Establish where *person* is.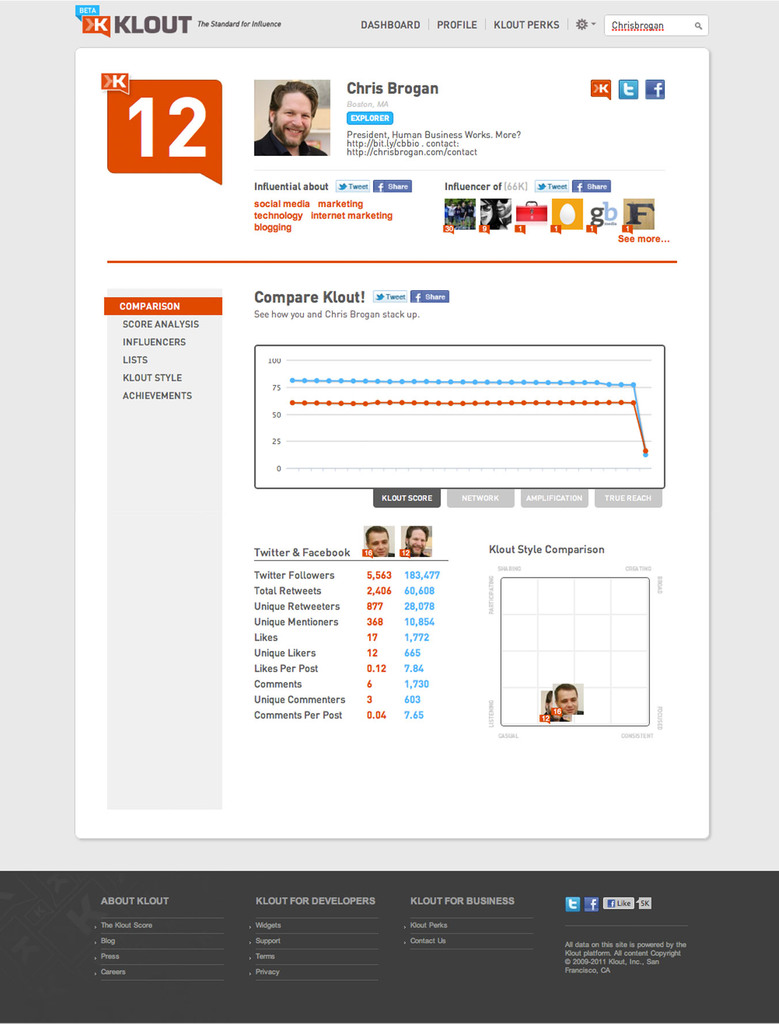
Established at select_region(490, 193, 511, 225).
